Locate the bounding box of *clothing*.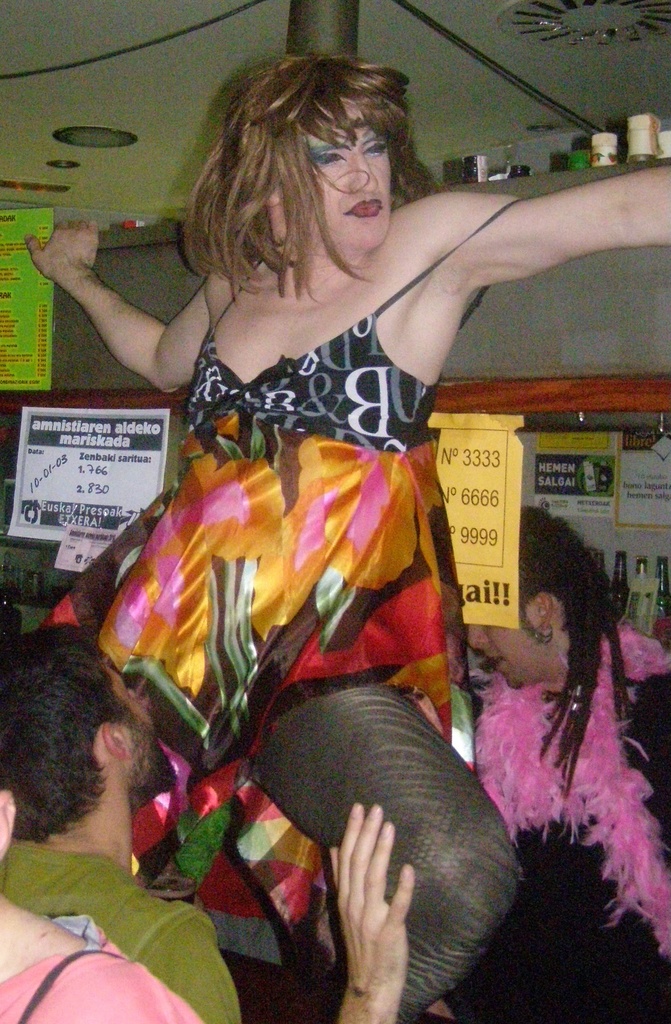
Bounding box: x1=98, y1=191, x2=546, y2=960.
